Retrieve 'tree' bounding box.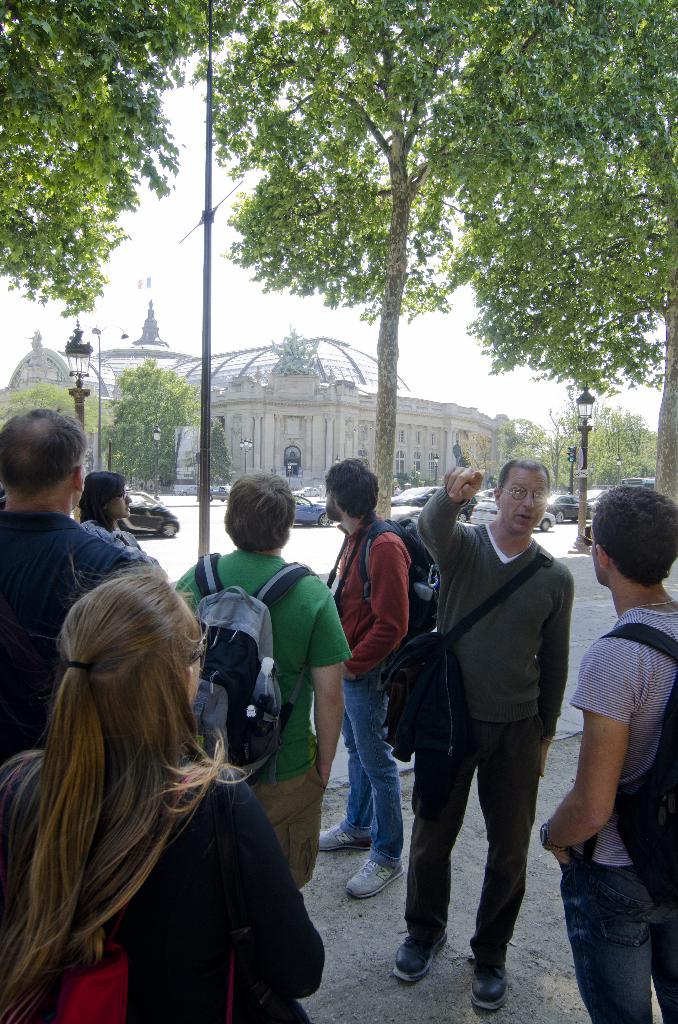
Bounding box: locate(579, 405, 658, 482).
